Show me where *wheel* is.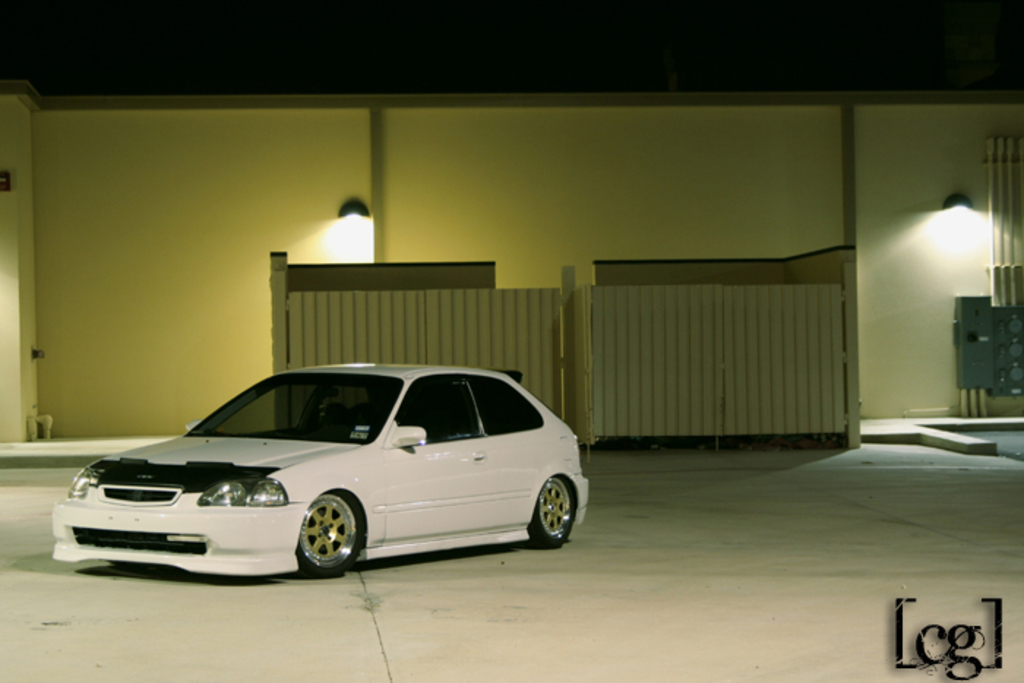
*wheel* is at (x1=528, y1=477, x2=573, y2=550).
